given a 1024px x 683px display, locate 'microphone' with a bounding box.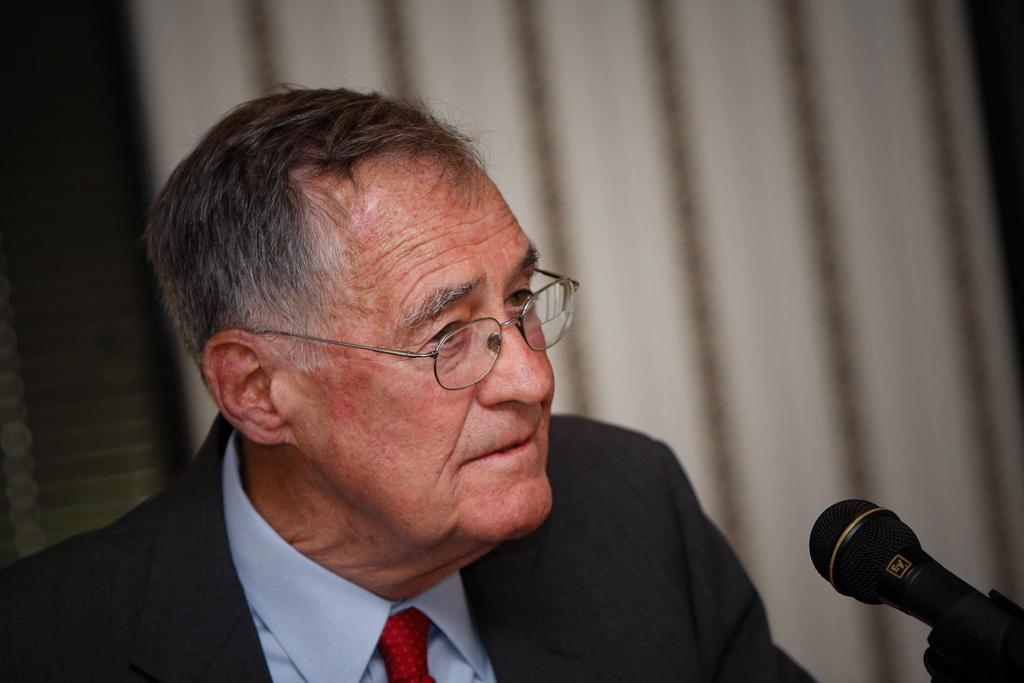
Located: 817, 516, 1023, 675.
